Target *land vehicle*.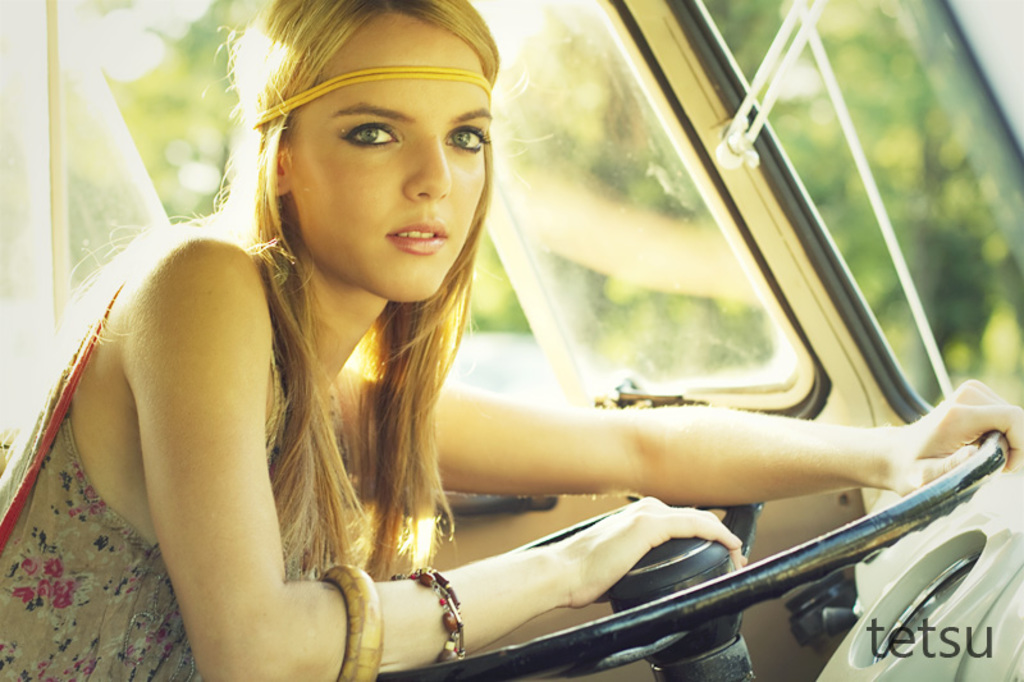
Target region: (left=0, top=0, right=1023, bottom=681).
